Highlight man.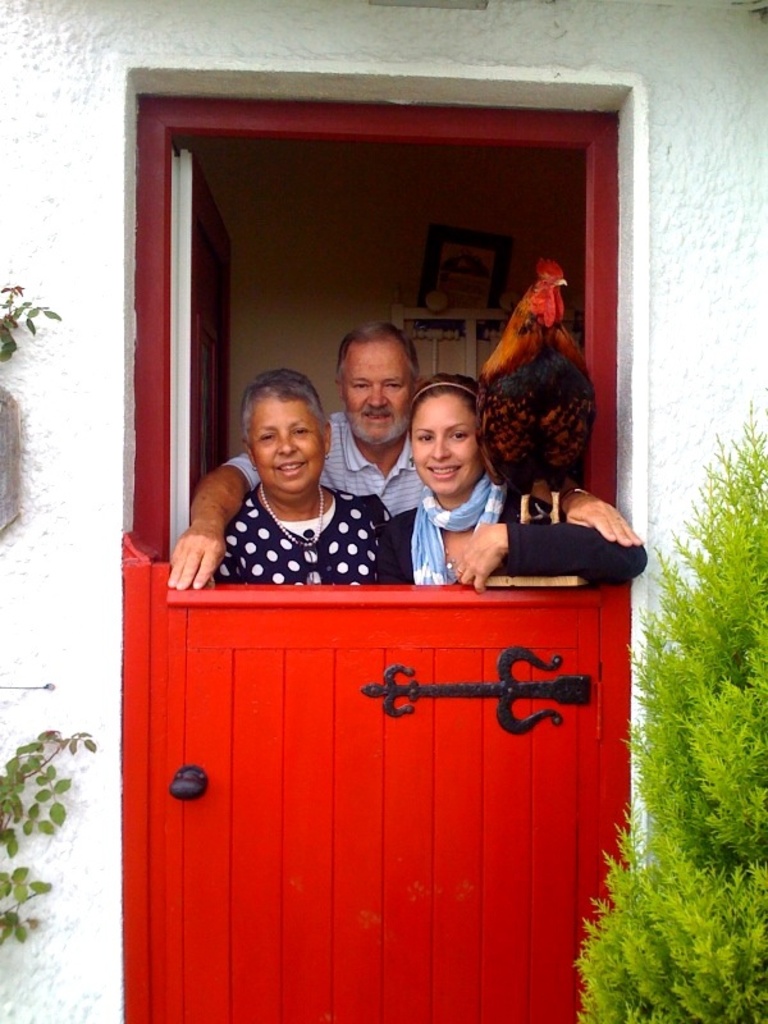
Highlighted region: <box>166,323,640,590</box>.
